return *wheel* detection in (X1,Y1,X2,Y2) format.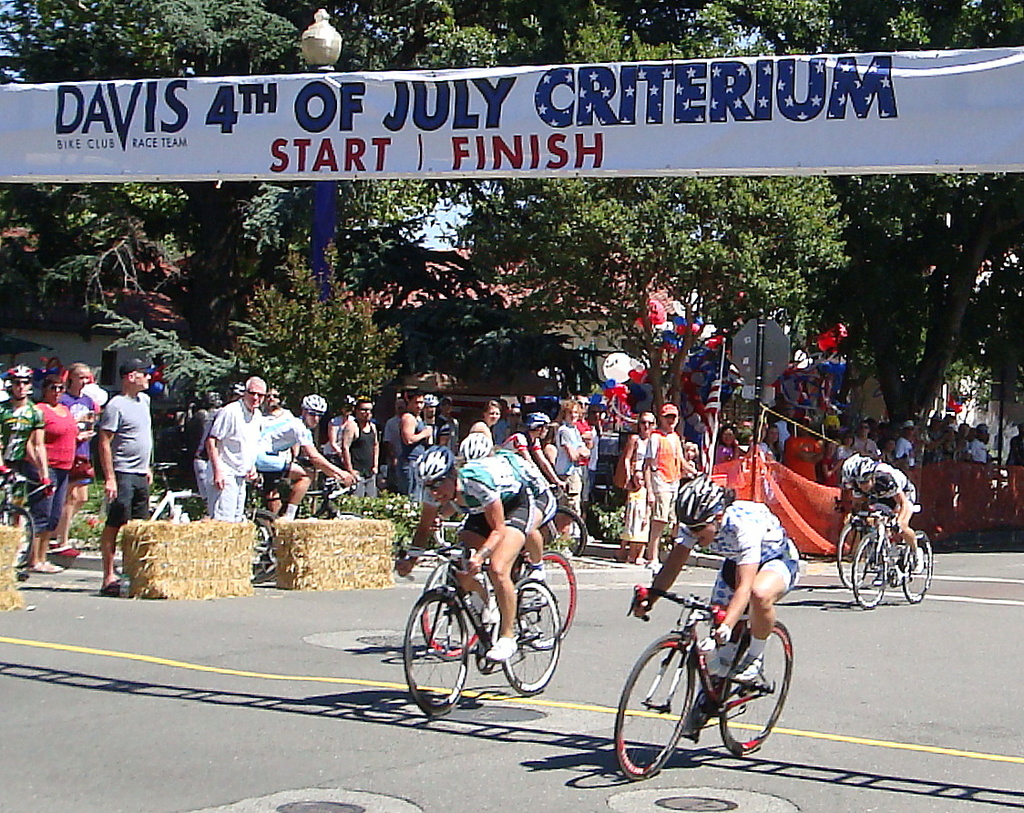
(422,562,491,655).
